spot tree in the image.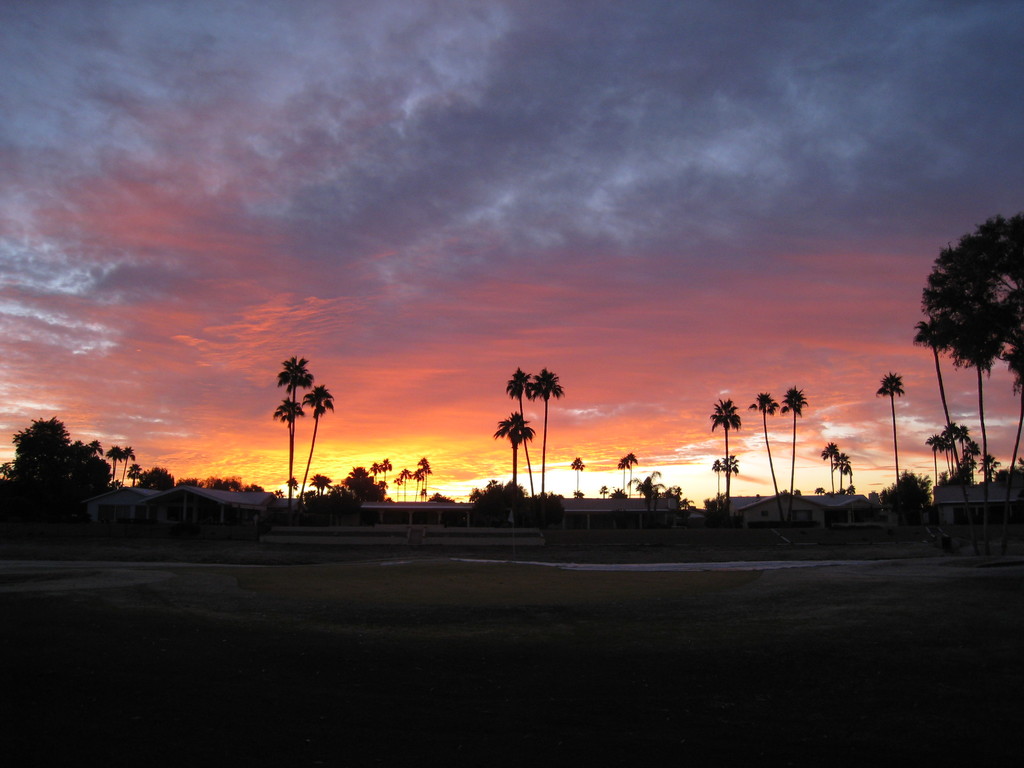
tree found at region(914, 199, 1017, 487).
